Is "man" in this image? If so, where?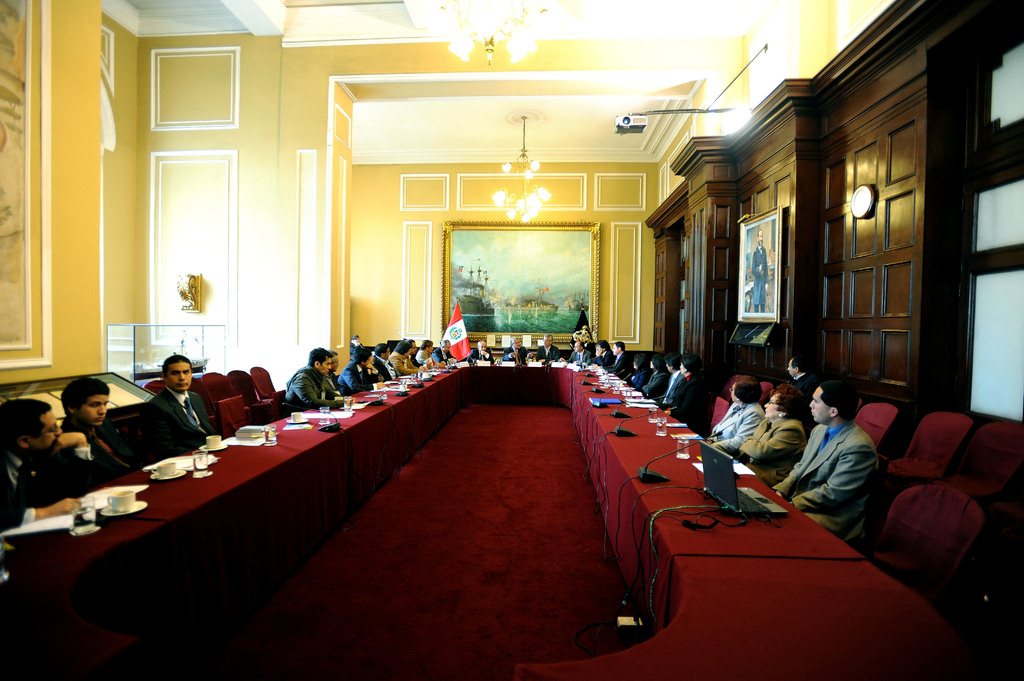
Yes, at locate(58, 377, 138, 482).
